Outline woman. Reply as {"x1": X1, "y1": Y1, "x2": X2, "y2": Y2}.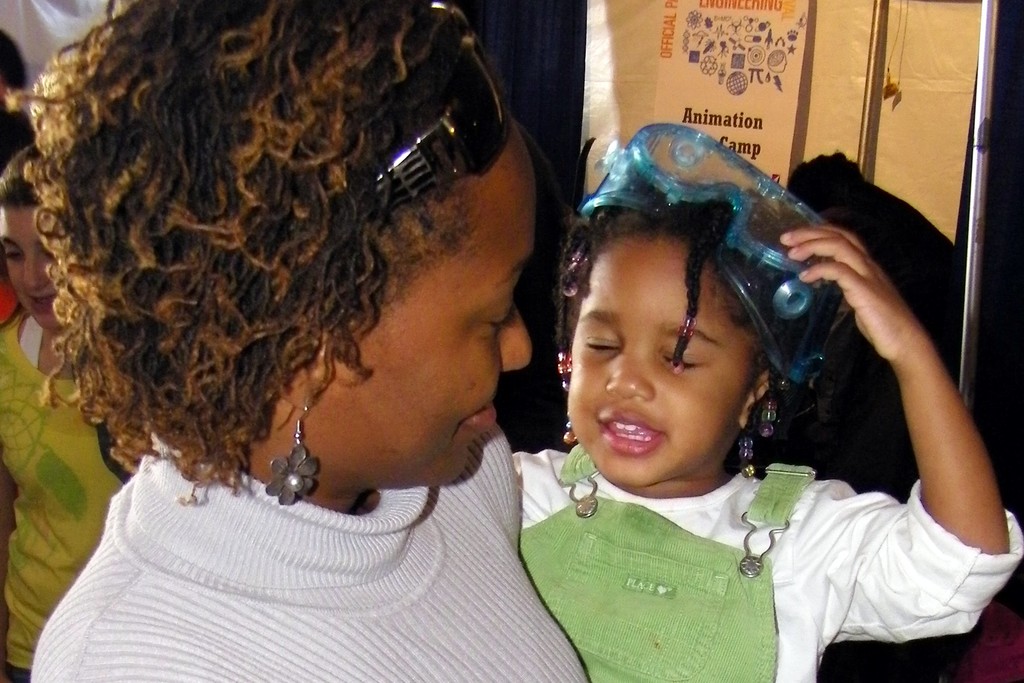
{"x1": 0, "y1": 0, "x2": 602, "y2": 682}.
